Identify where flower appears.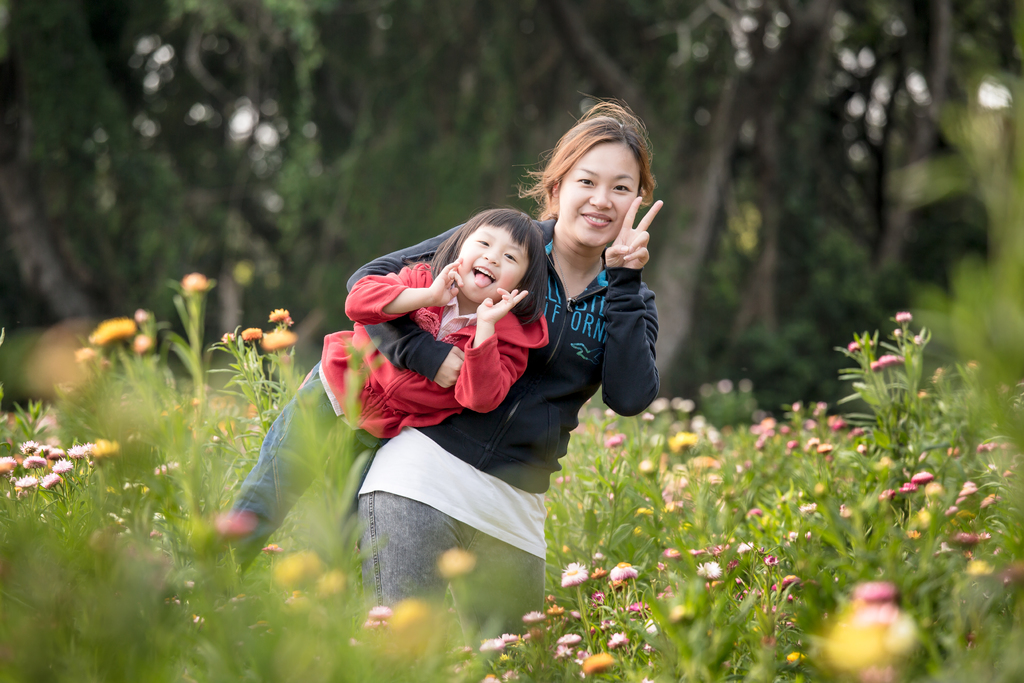
Appears at (42, 446, 60, 456).
